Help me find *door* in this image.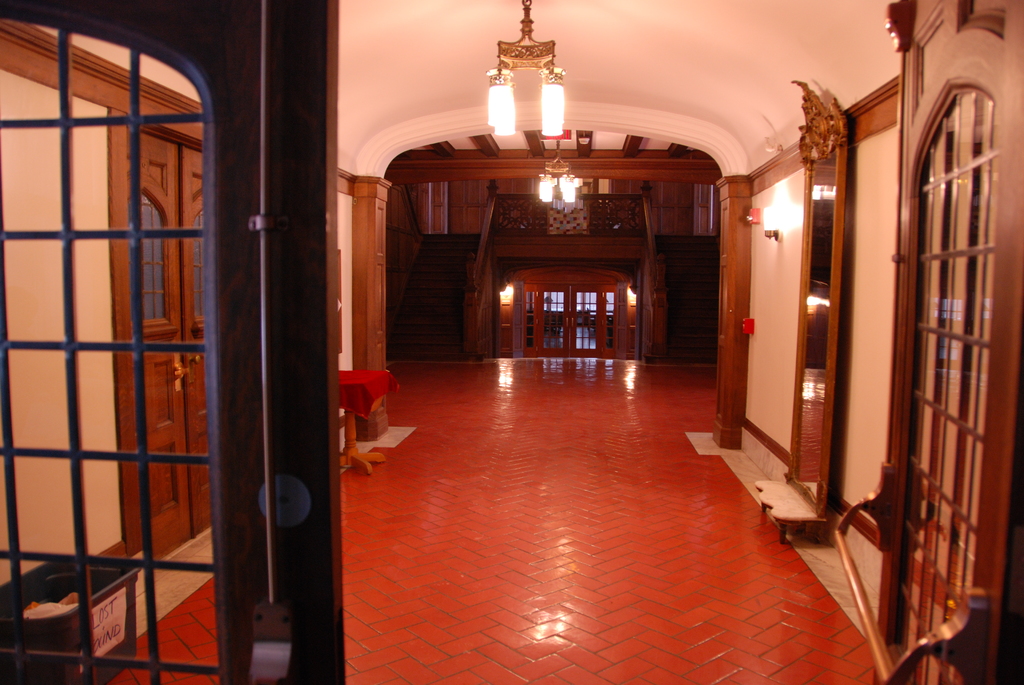
Found it: box=[112, 112, 216, 573].
